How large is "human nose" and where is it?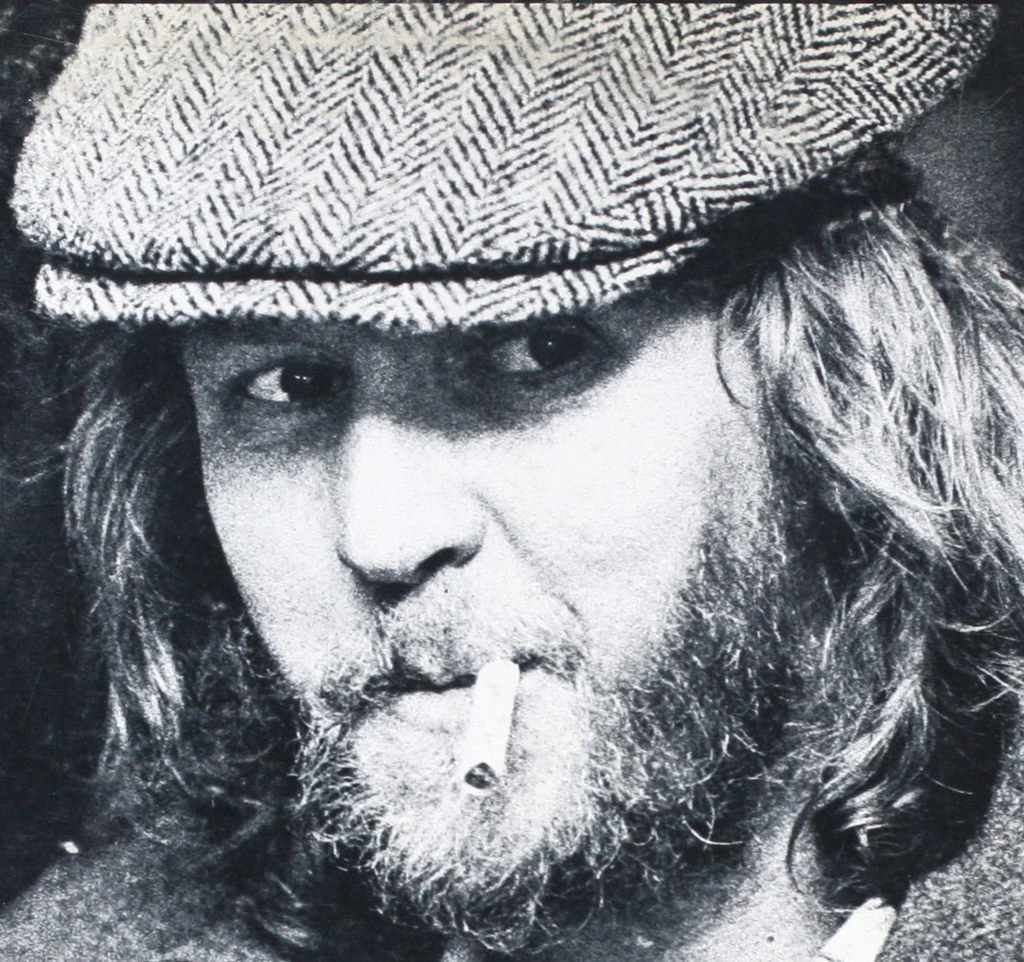
Bounding box: region(335, 350, 486, 589).
